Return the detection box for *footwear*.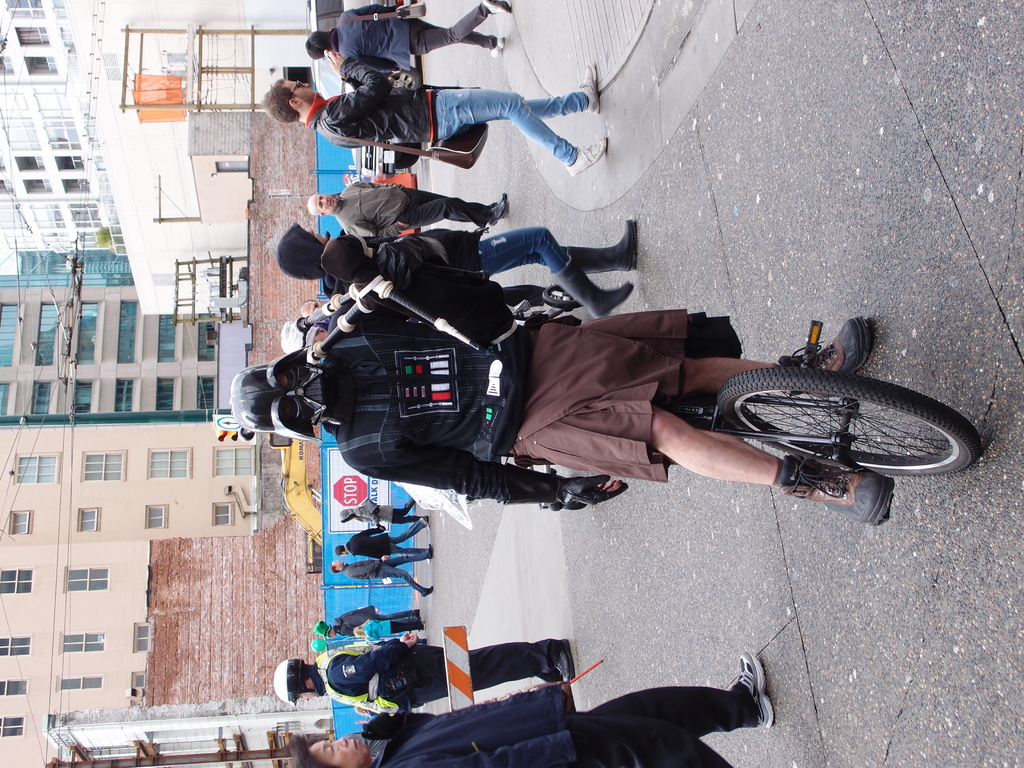
<bbox>483, 0, 509, 12</bbox>.
